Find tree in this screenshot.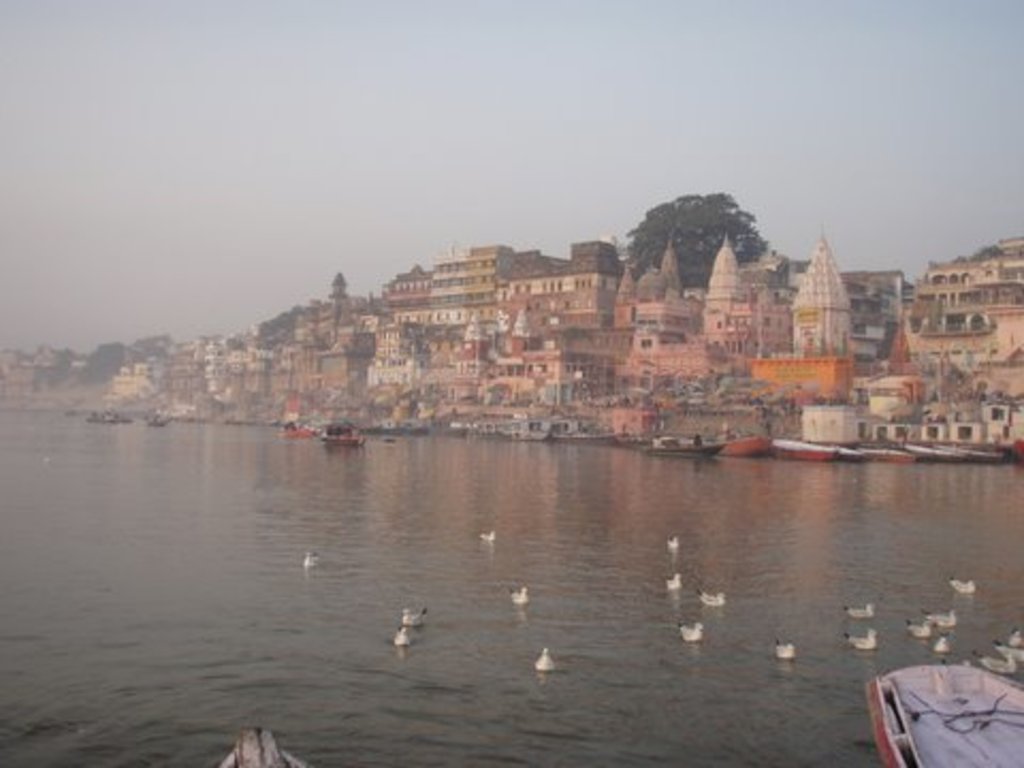
The bounding box for tree is crop(256, 299, 299, 343).
